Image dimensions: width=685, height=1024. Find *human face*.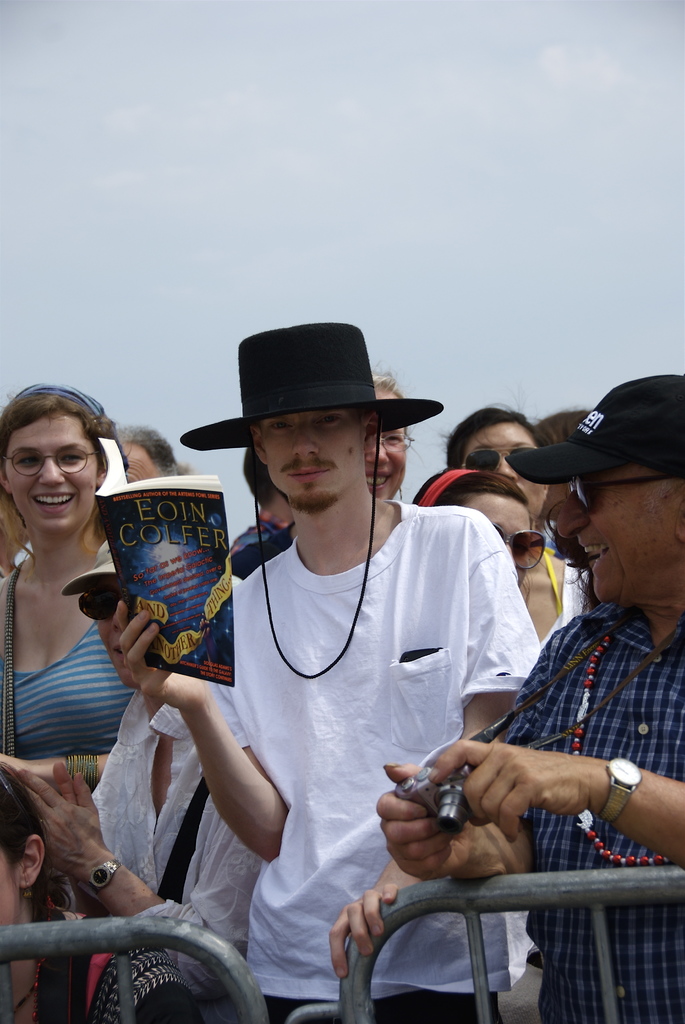
<region>6, 415, 98, 534</region>.
